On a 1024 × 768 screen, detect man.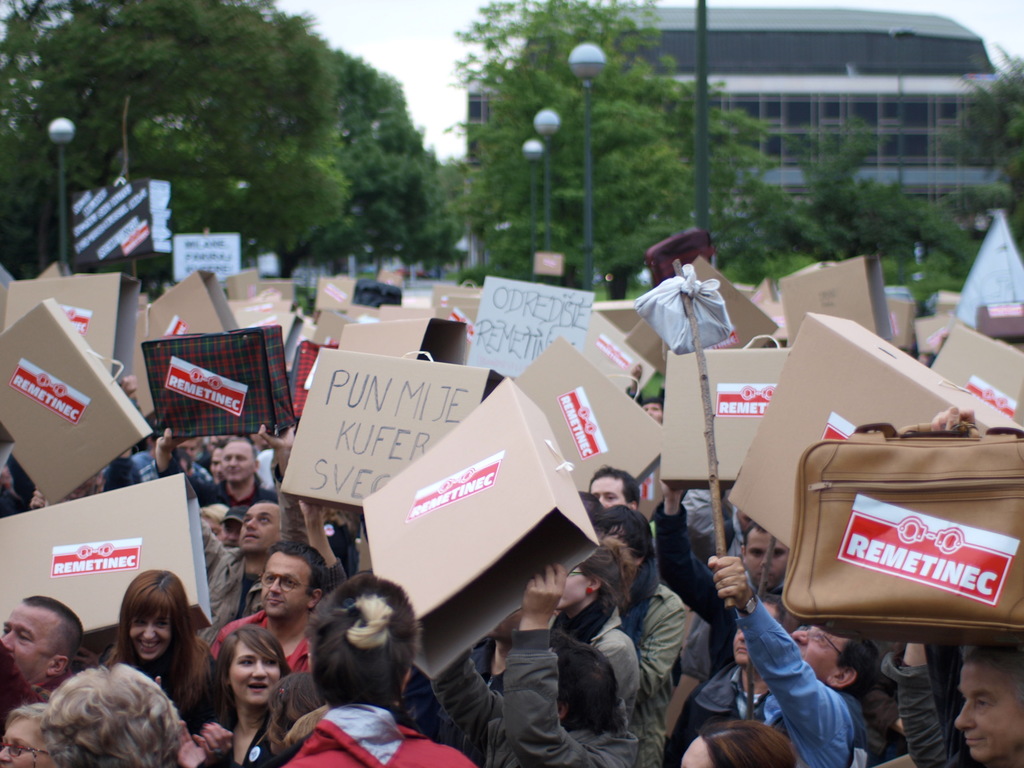
(152, 422, 313, 642).
